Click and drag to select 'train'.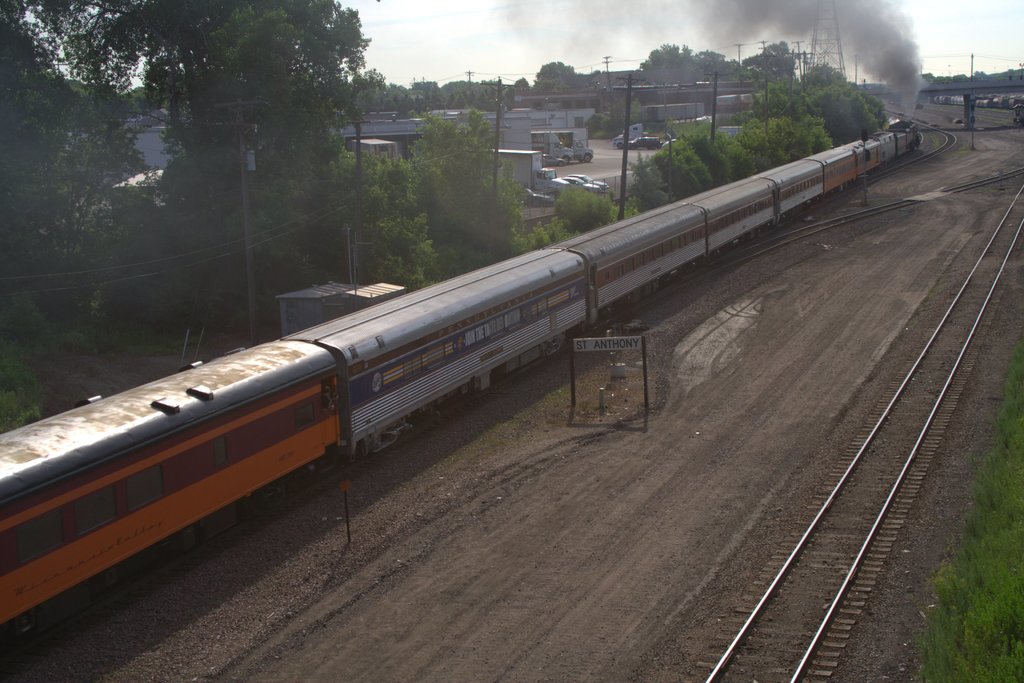
Selection: pyautogui.locateOnScreen(0, 123, 918, 675).
